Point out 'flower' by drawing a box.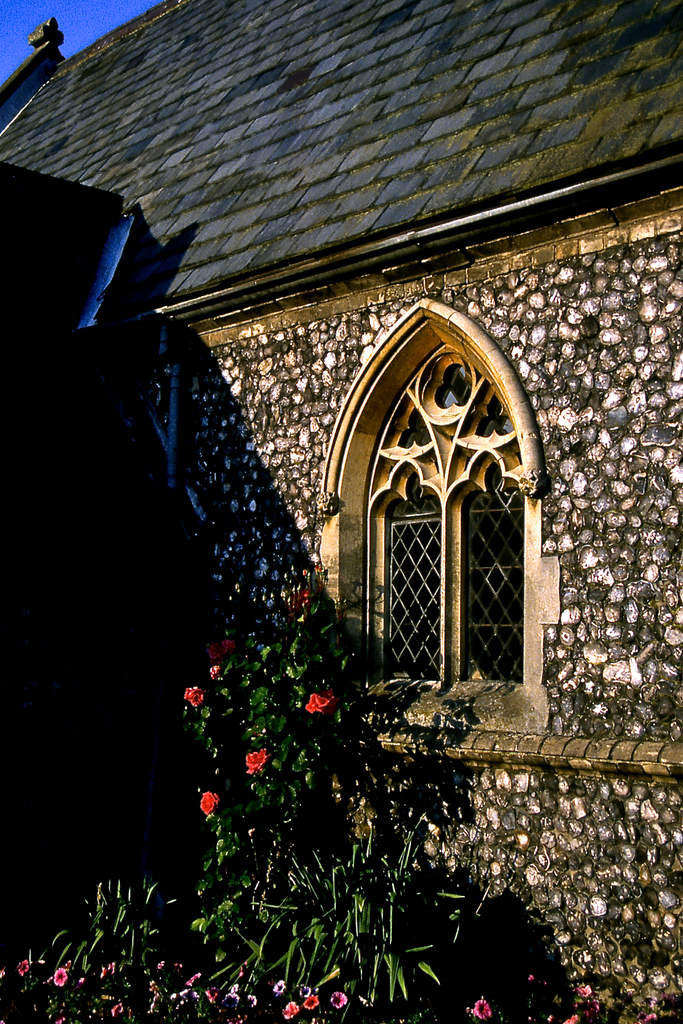
(325,684,340,708).
